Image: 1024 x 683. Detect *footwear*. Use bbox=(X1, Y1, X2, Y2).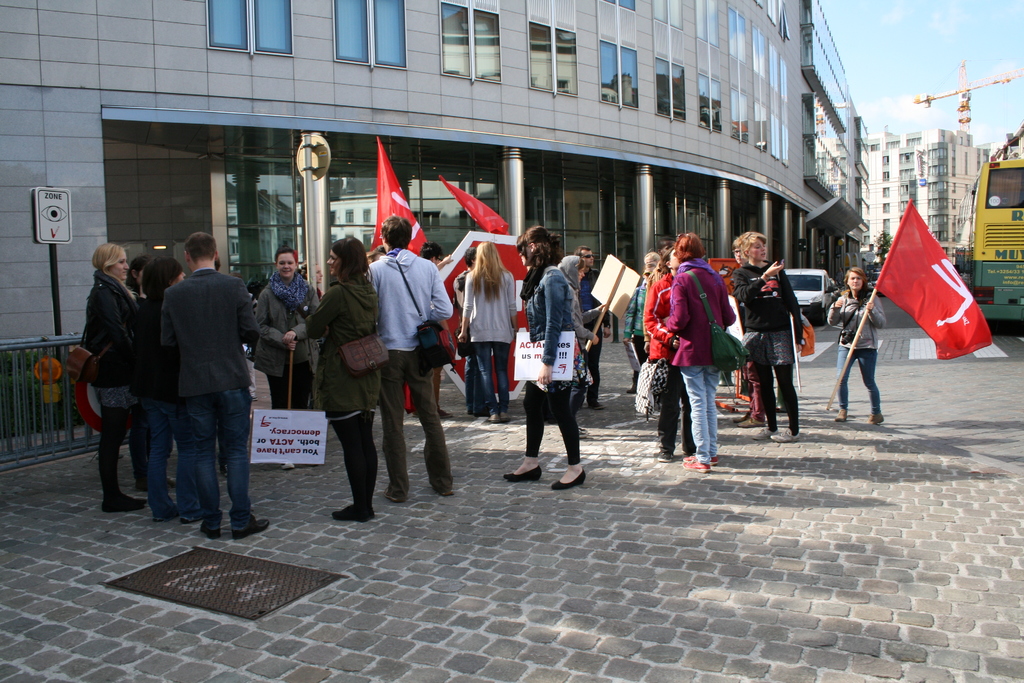
bbox=(833, 409, 847, 420).
